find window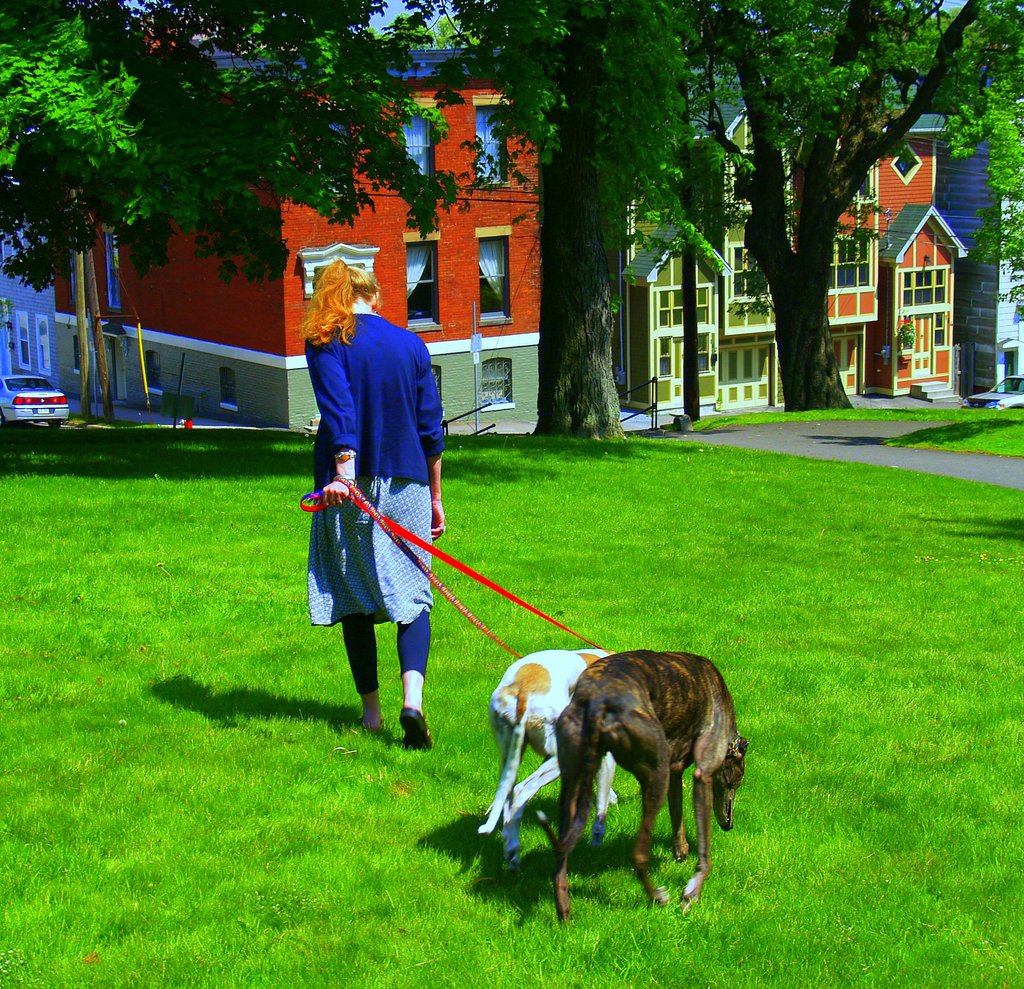
<bbox>400, 98, 437, 188</bbox>
